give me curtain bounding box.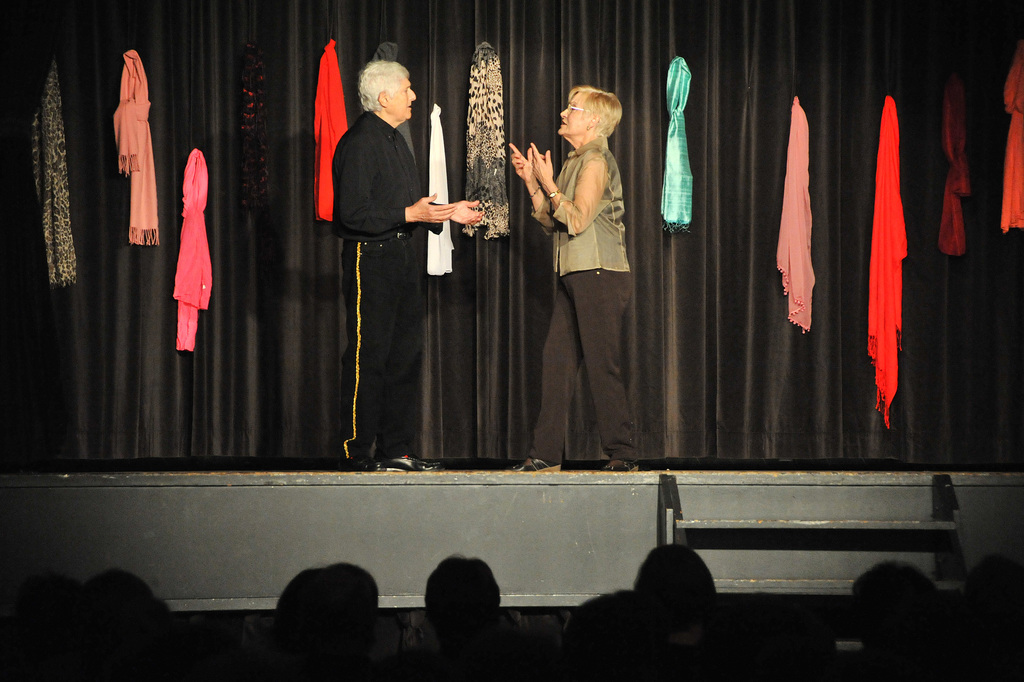
{"x1": 66, "y1": 16, "x2": 944, "y2": 551}.
